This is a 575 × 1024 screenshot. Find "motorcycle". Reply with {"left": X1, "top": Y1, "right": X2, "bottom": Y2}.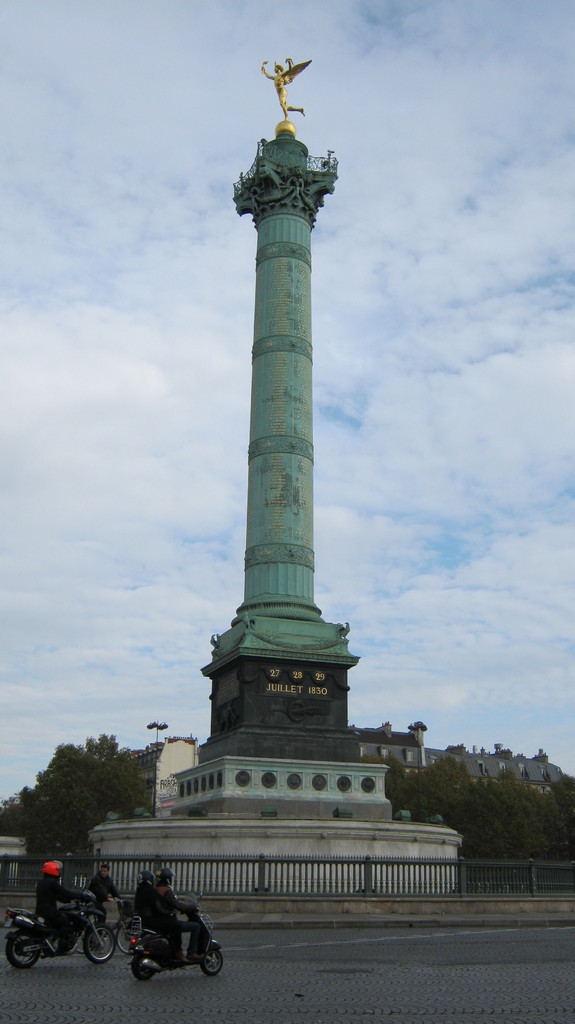
{"left": 0, "top": 895, "right": 106, "bottom": 972}.
